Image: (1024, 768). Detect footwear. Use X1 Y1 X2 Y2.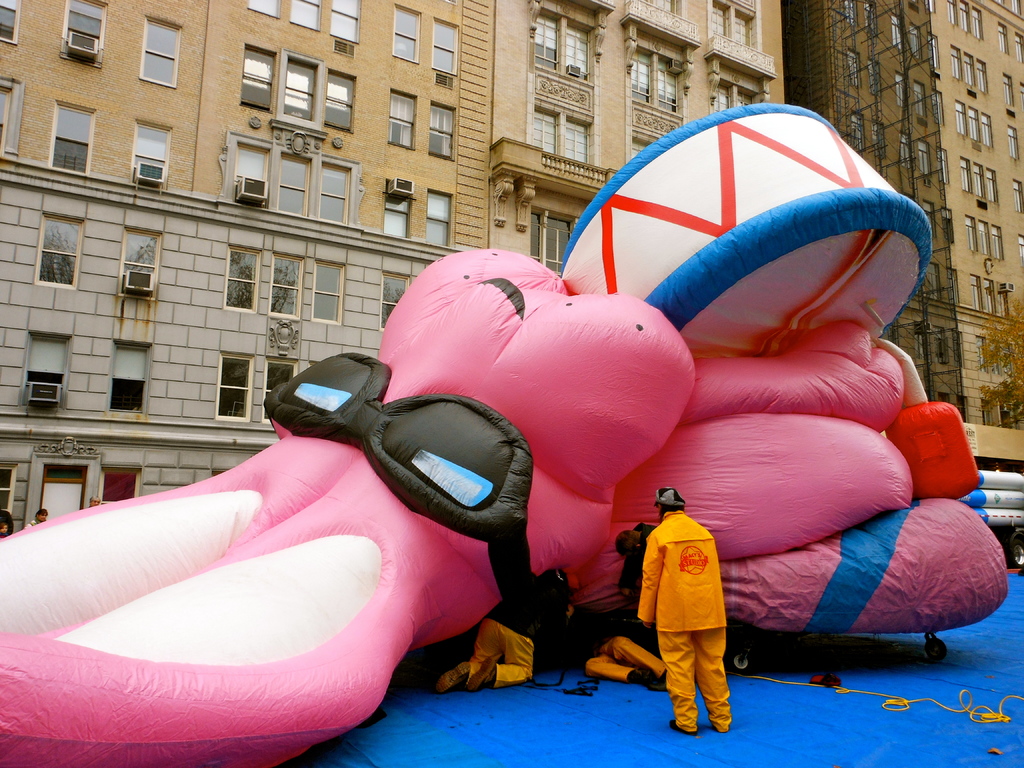
627 669 650 684.
